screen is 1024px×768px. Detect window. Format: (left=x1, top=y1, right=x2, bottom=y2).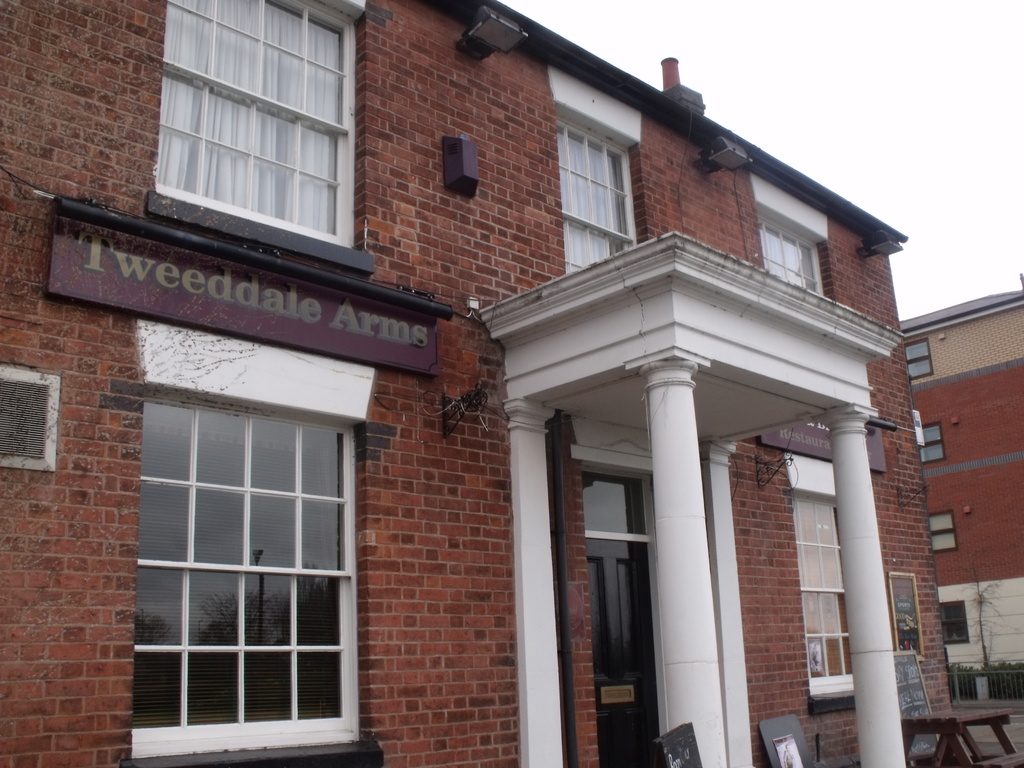
(left=942, top=602, right=970, bottom=646).
